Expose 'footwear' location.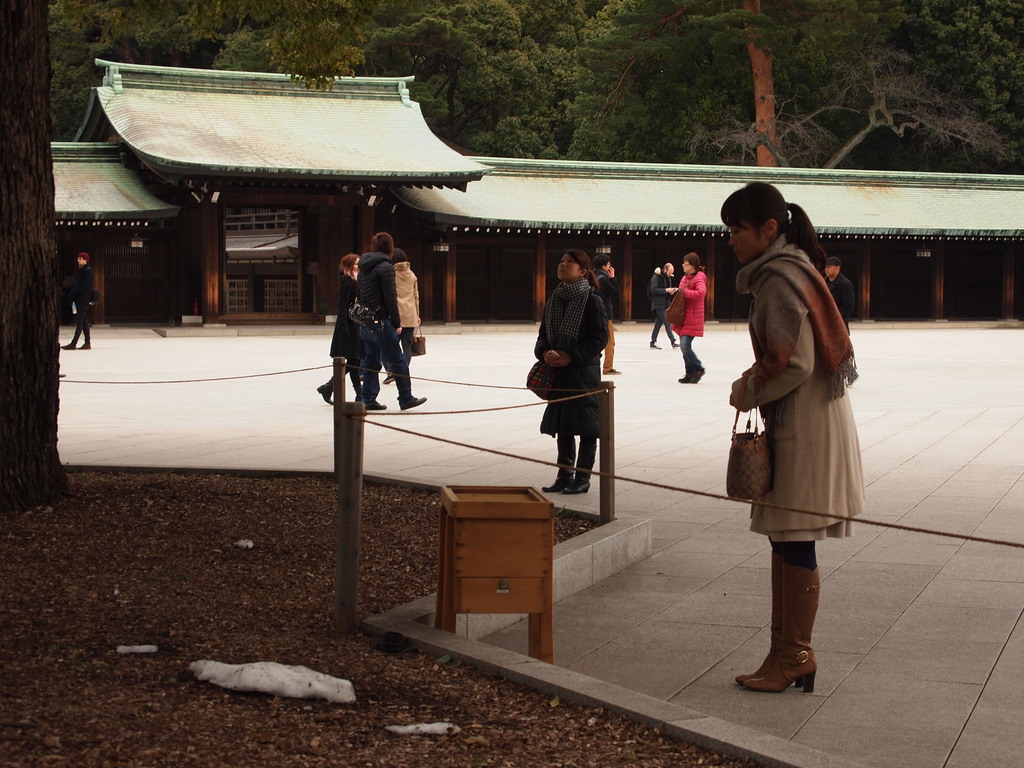
Exposed at bbox=[568, 479, 591, 495].
